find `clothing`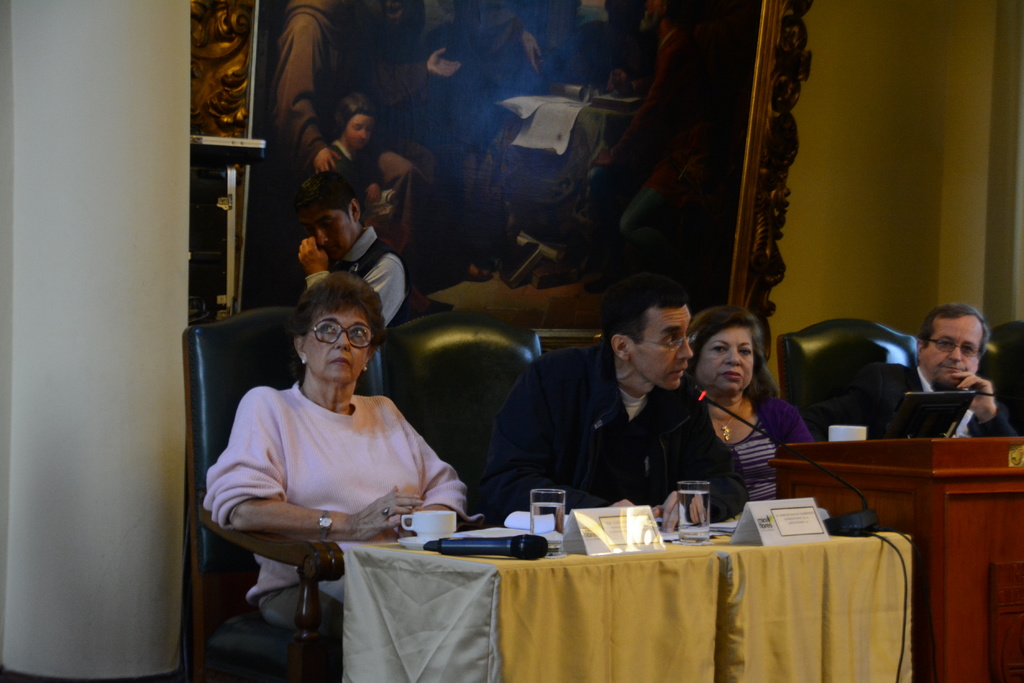
269, 6, 337, 195
